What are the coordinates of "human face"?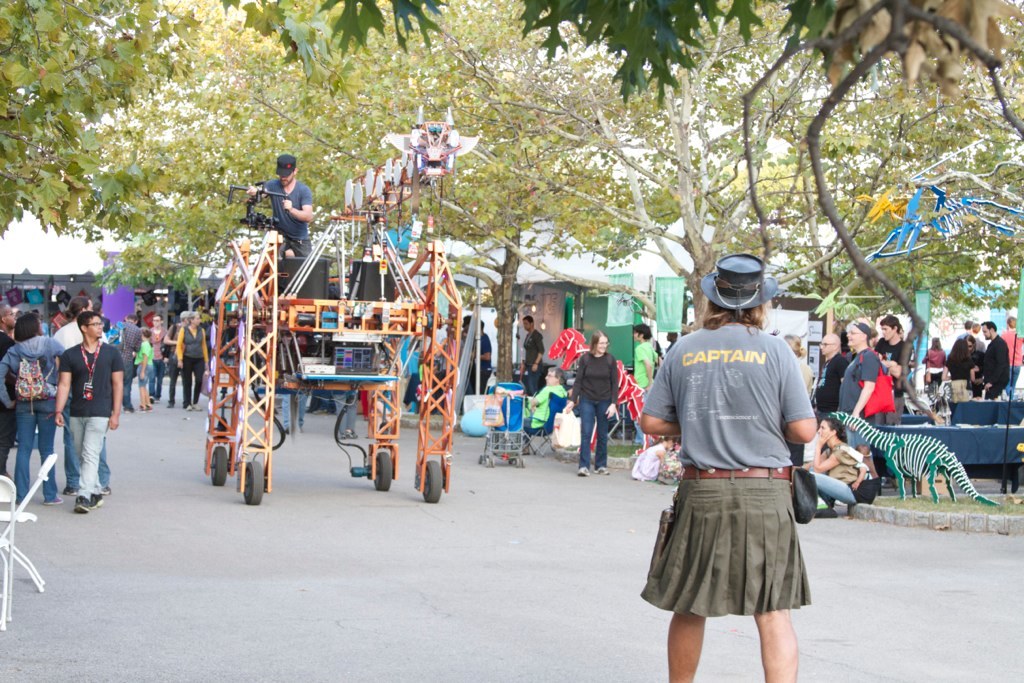
region(145, 309, 169, 330).
